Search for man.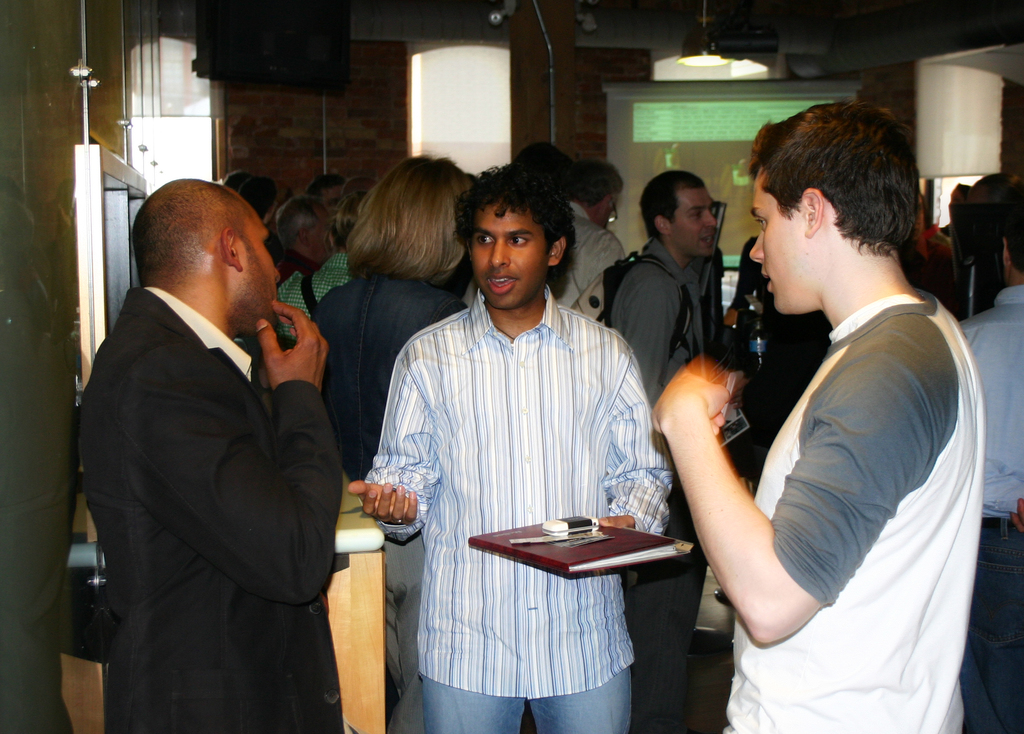
Found at (x1=71, y1=143, x2=380, y2=731).
